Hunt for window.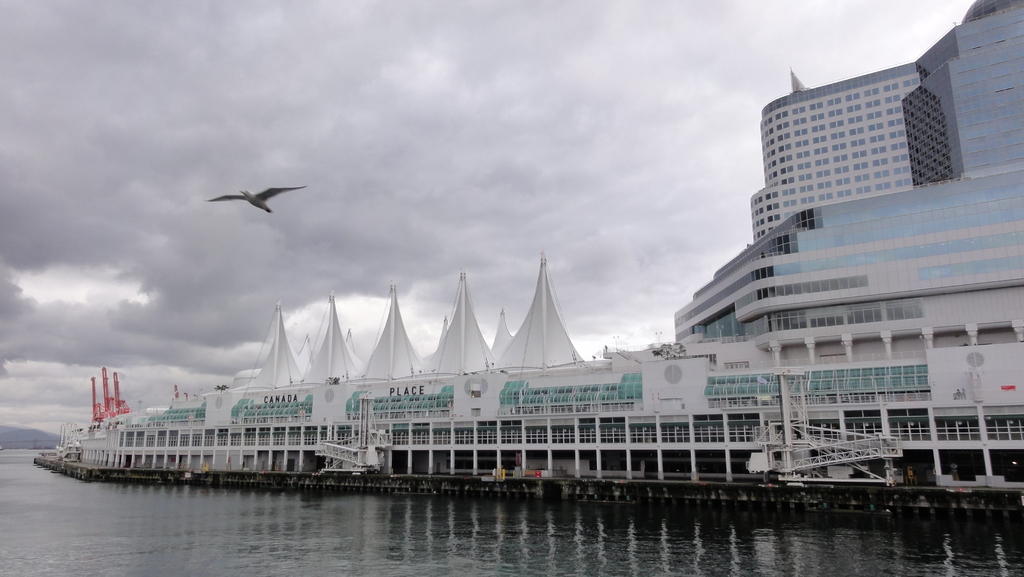
Hunted down at <bbox>831, 120, 842, 129</bbox>.
